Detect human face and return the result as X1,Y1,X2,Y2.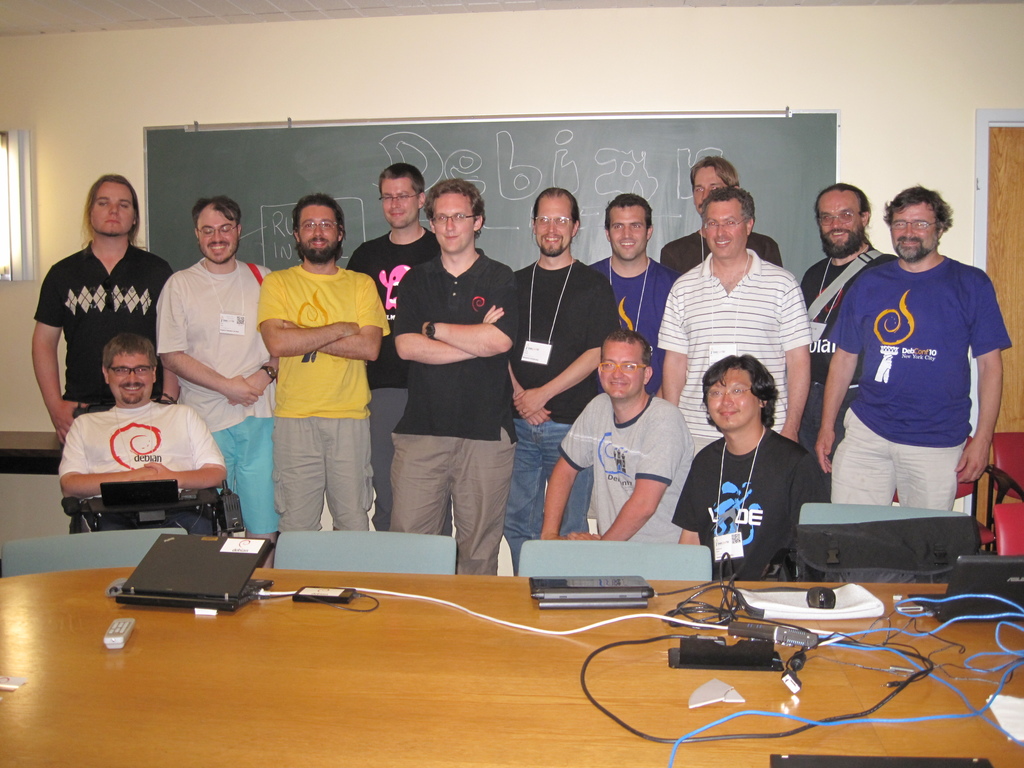
598,340,649,397.
